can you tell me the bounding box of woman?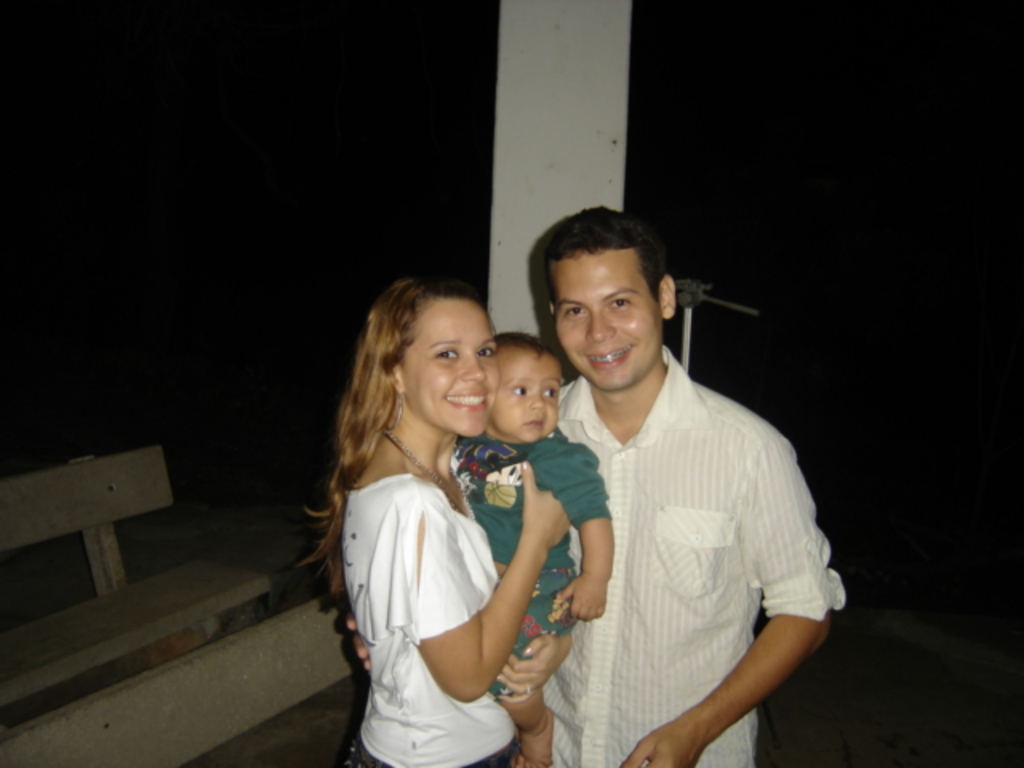
l=293, t=261, r=595, b=767.
